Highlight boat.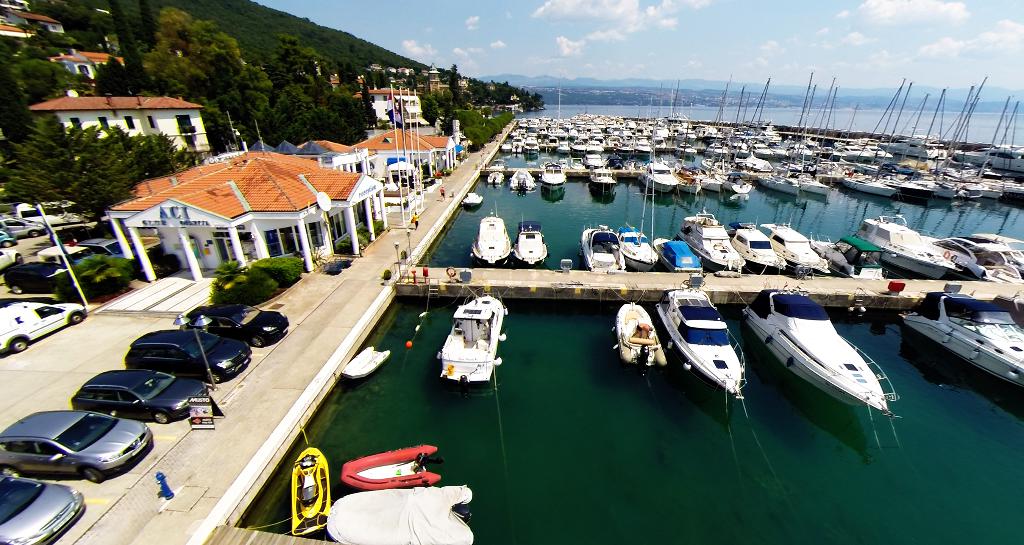
Highlighted region: rect(292, 443, 334, 537).
